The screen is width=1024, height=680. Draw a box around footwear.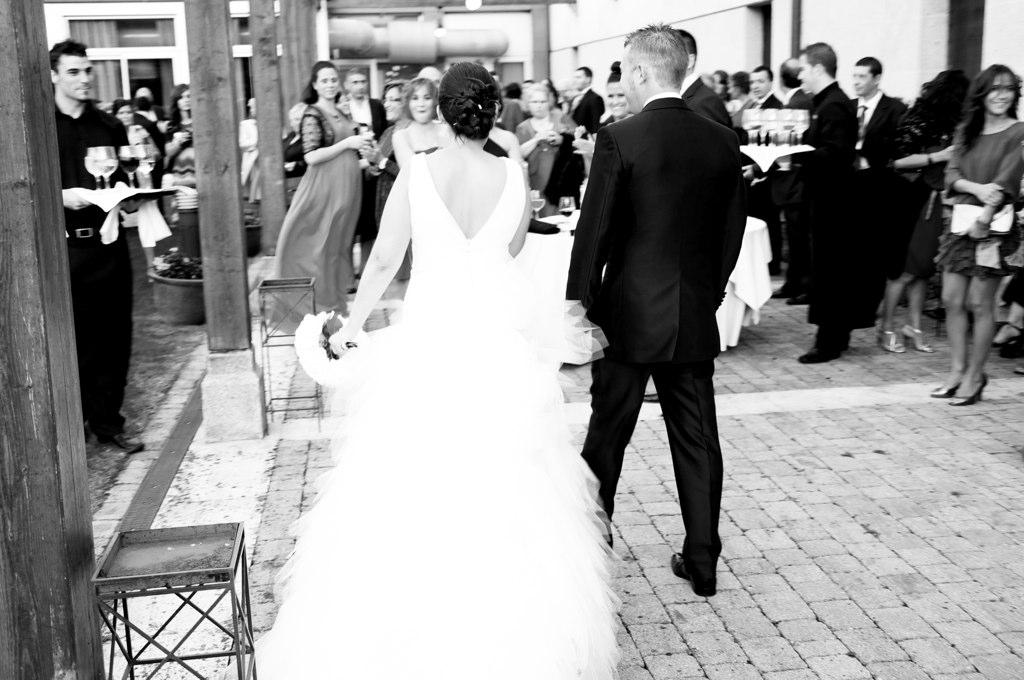
876 328 909 356.
